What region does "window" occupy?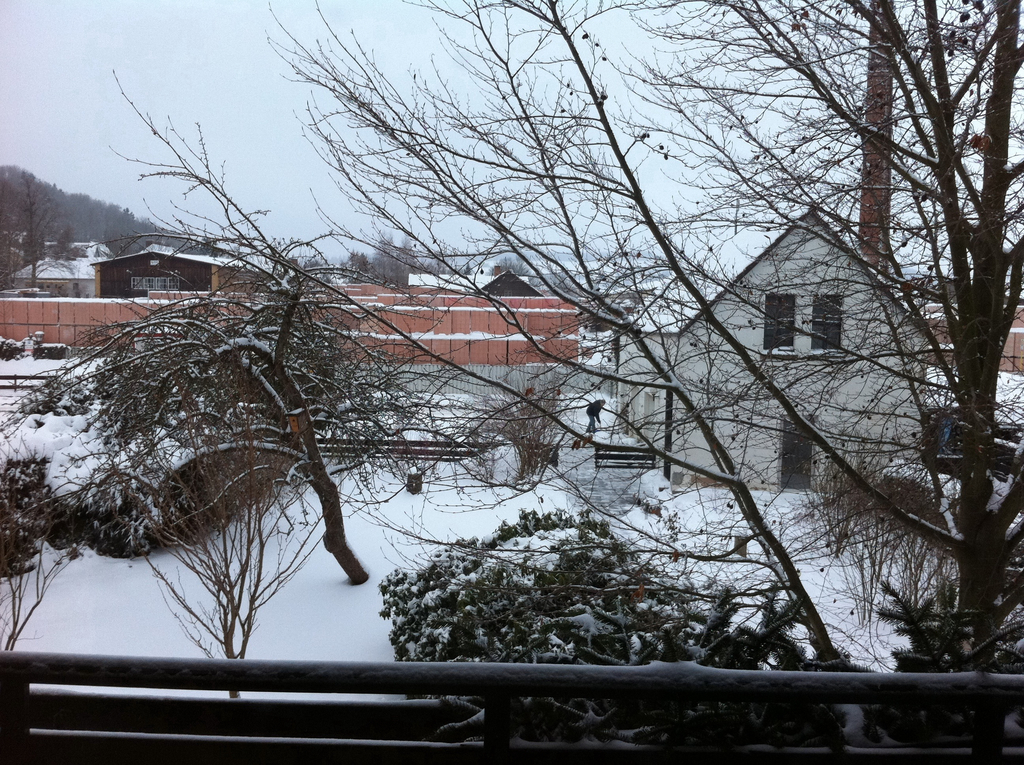
(761, 251, 832, 359).
